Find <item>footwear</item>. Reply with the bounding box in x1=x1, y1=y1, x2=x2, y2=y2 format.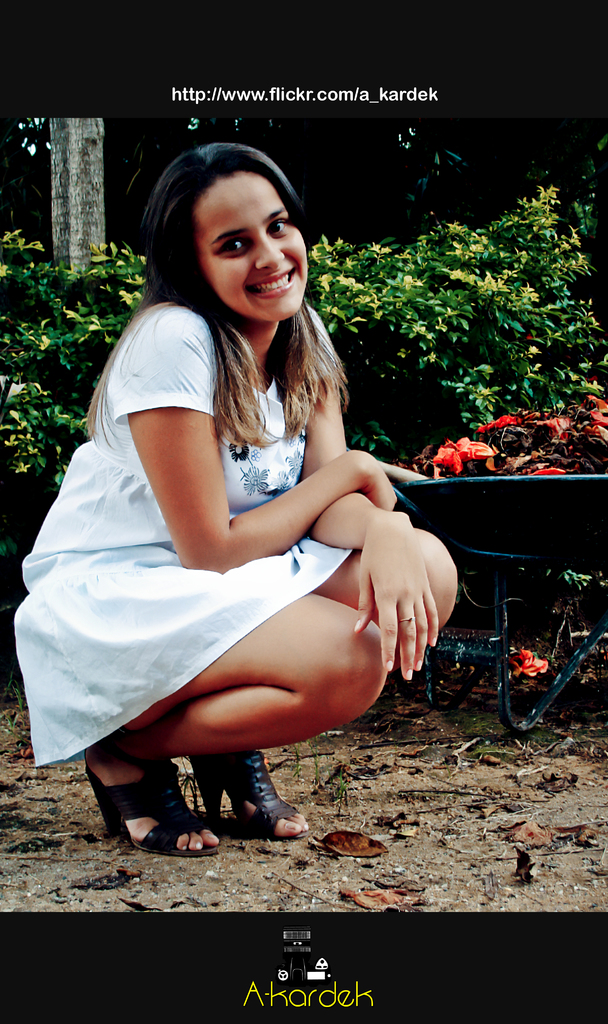
x1=106, y1=767, x2=221, y2=858.
